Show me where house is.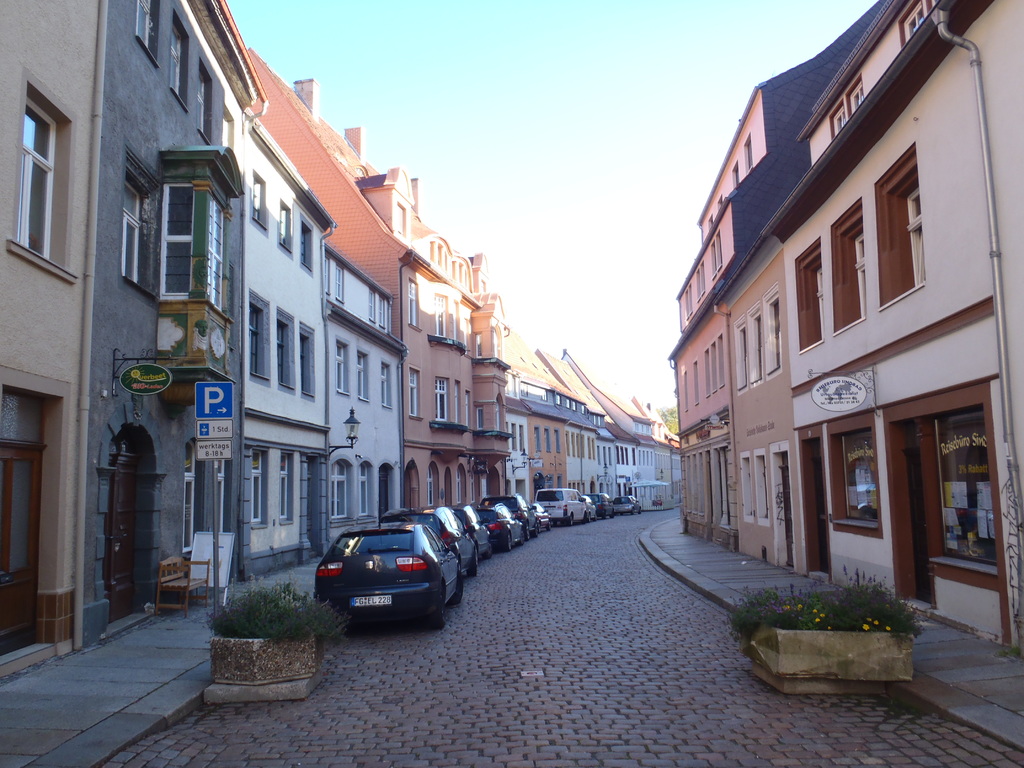
house is at {"left": 508, "top": 326, "right": 598, "bottom": 504}.
